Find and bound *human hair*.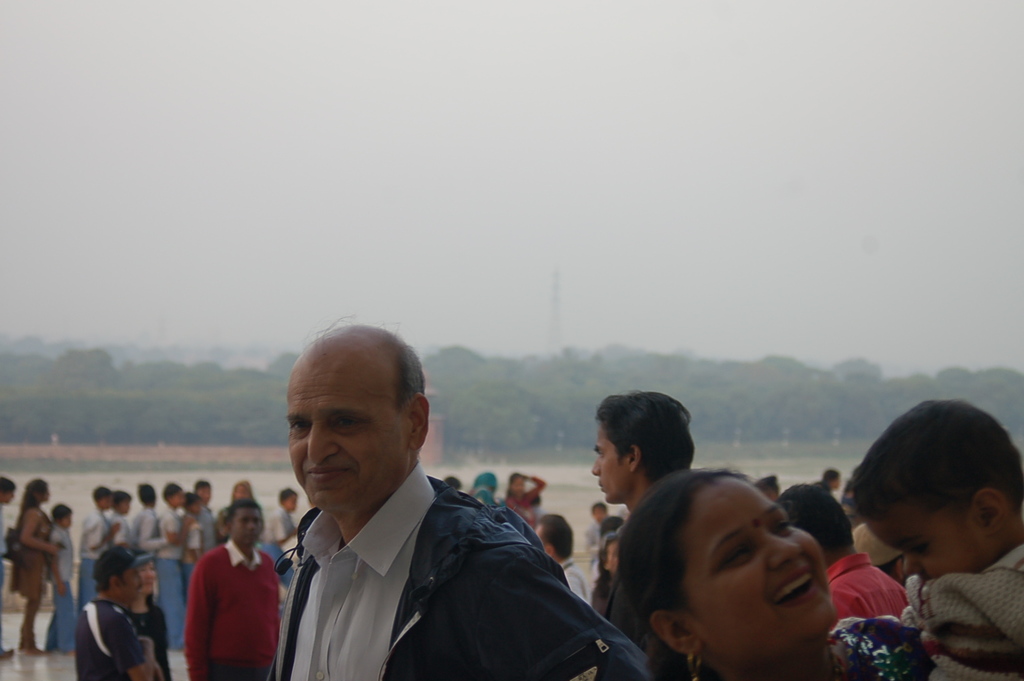
Bound: (593, 387, 698, 486).
